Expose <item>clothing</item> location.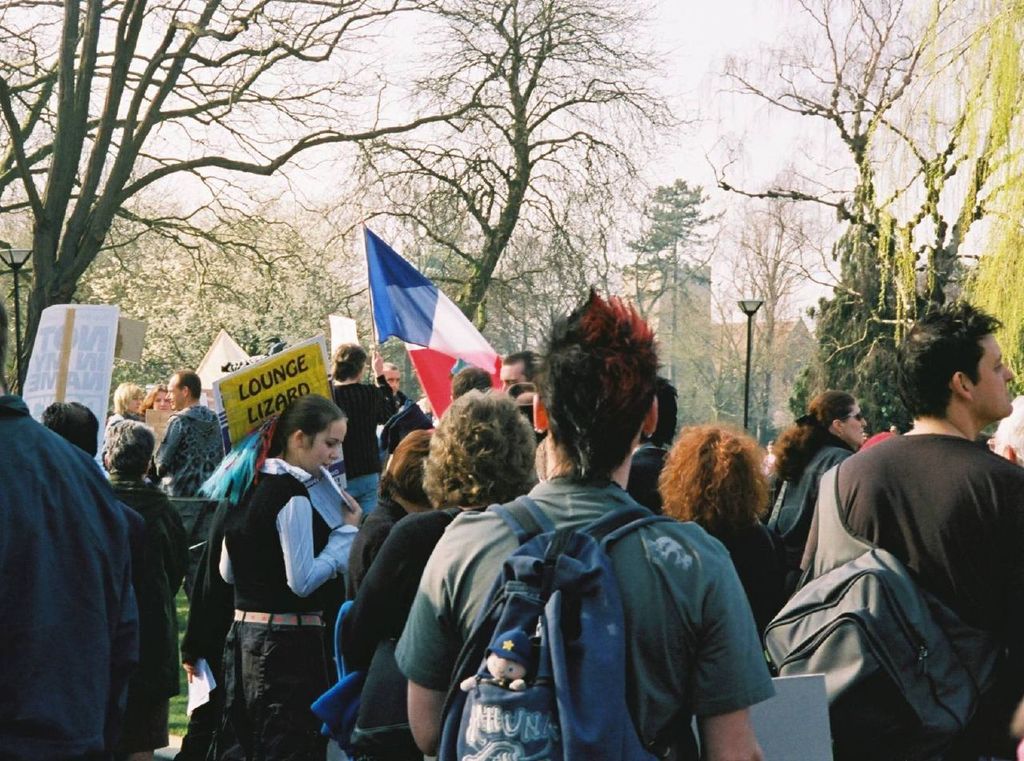
Exposed at BBox(395, 471, 778, 760).
